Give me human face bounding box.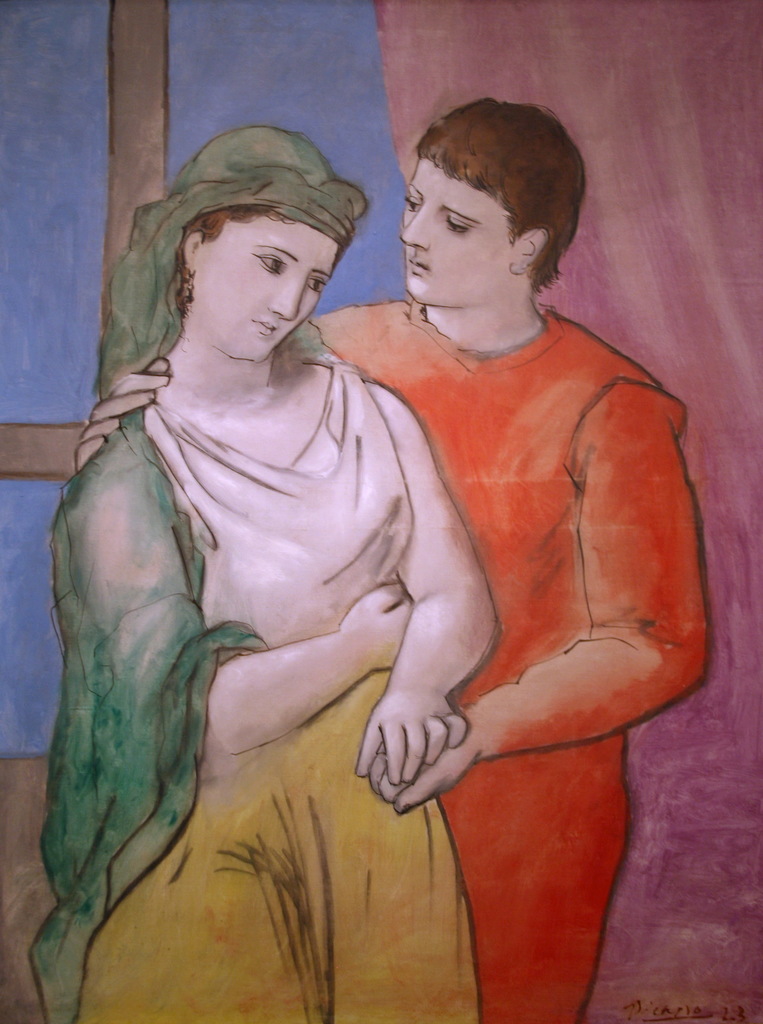
(left=401, top=161, right=511, bottom=297).
